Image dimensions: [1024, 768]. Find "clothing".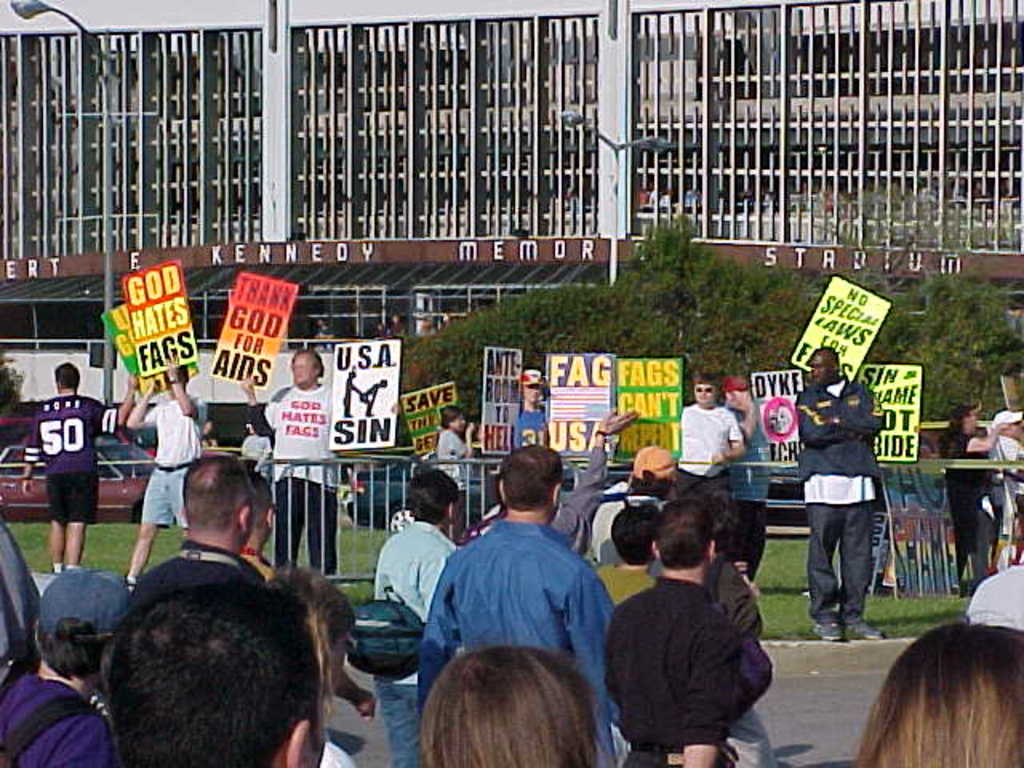
<bbox>0, 670, 120, 766</bbox>.
